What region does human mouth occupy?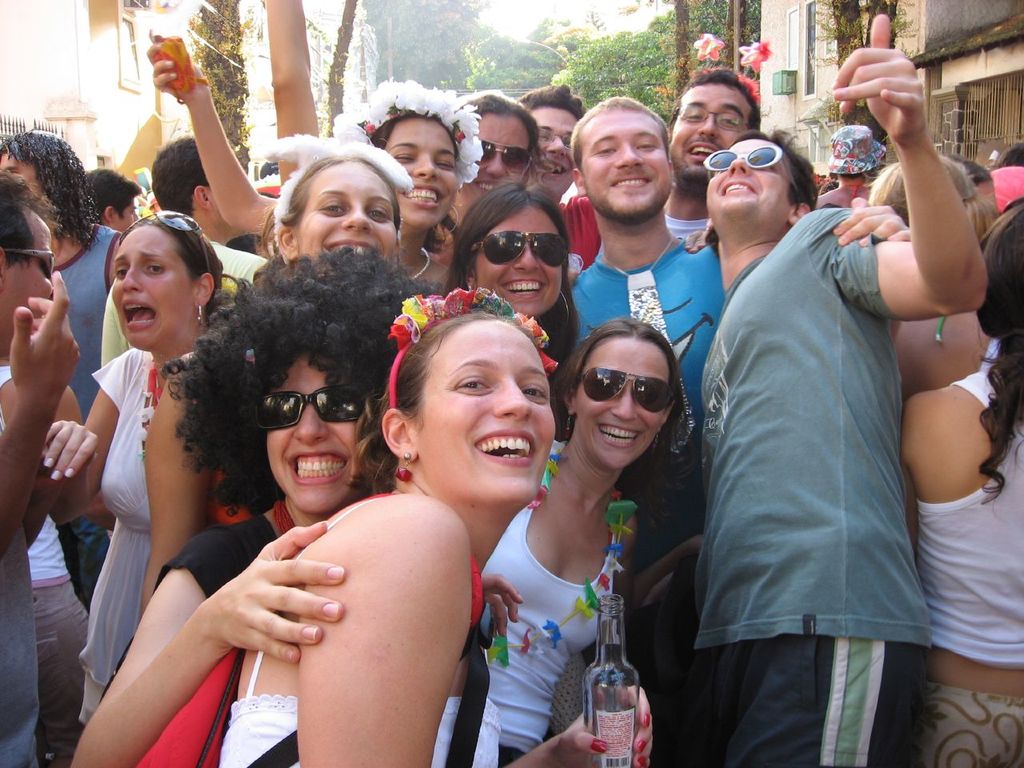
125/297/159/331.
